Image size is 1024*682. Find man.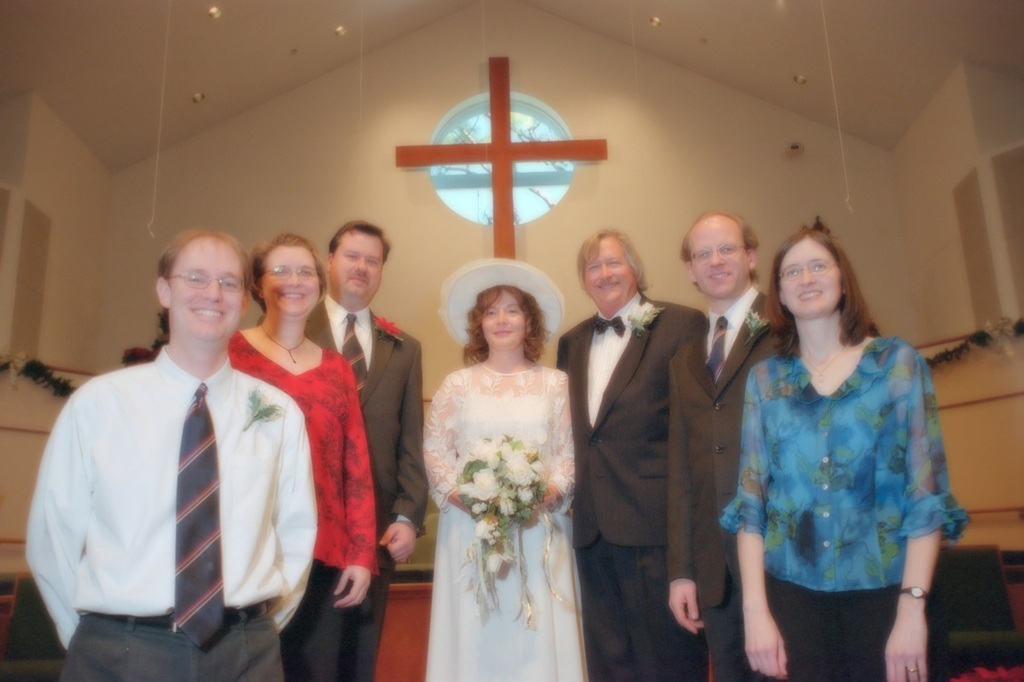
bbox(547, 222, 684, 681).
